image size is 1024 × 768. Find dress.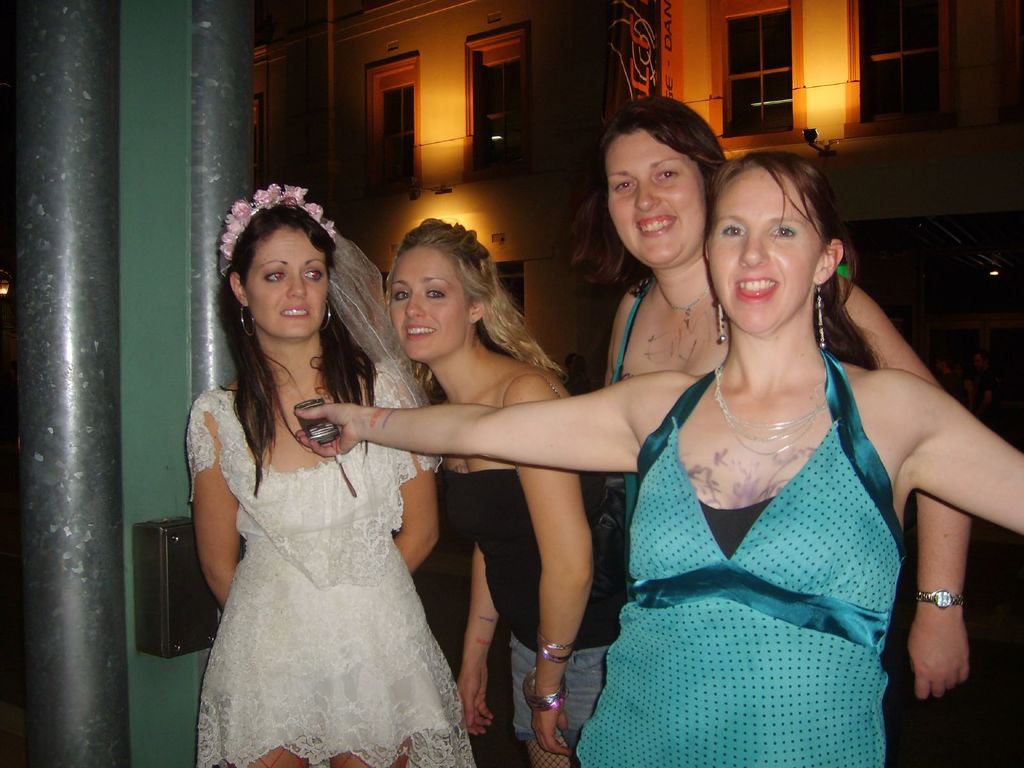
x1=186, y1=353, x2=473, y2=767.
